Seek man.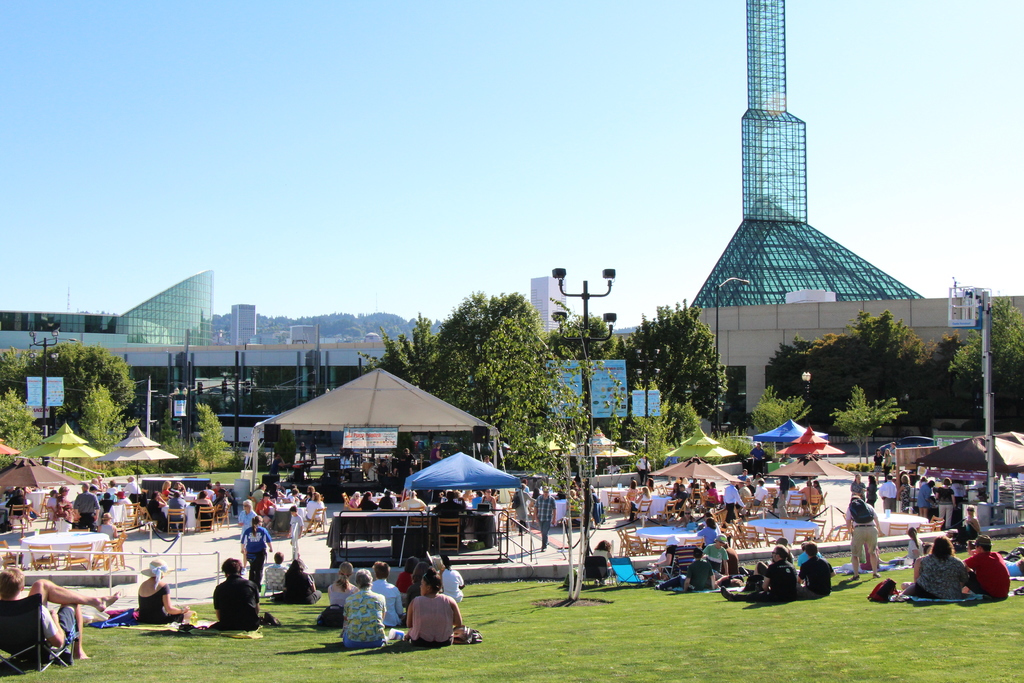
{"left": 215, "top": 554, "right": 268, "bottom": 627}.
